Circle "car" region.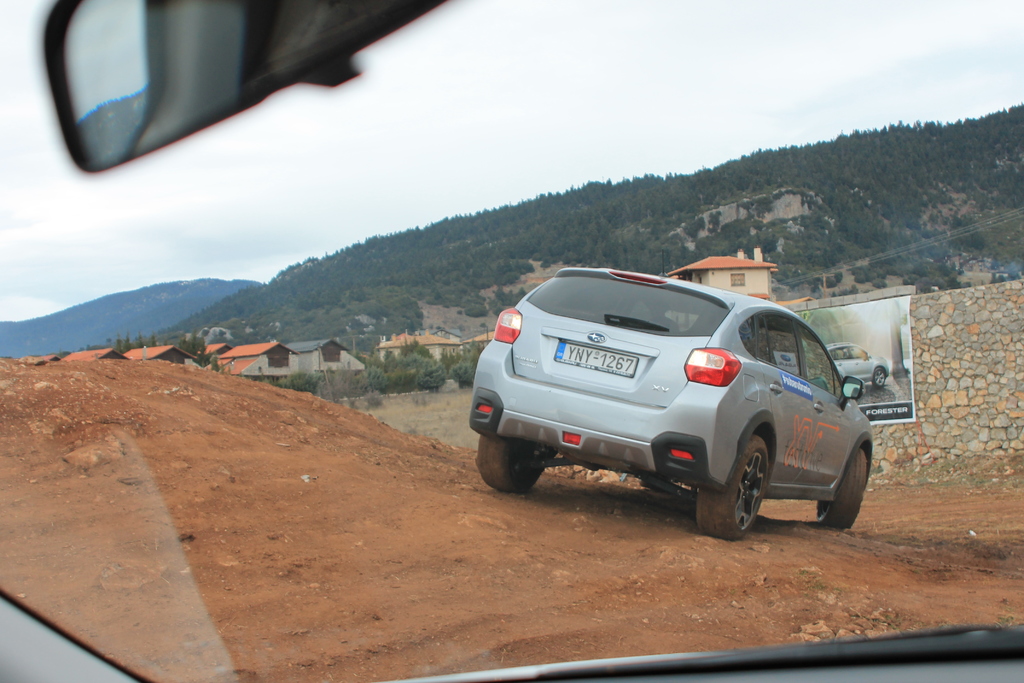
Region: <region>0, 0, 1023, 682</region>.
